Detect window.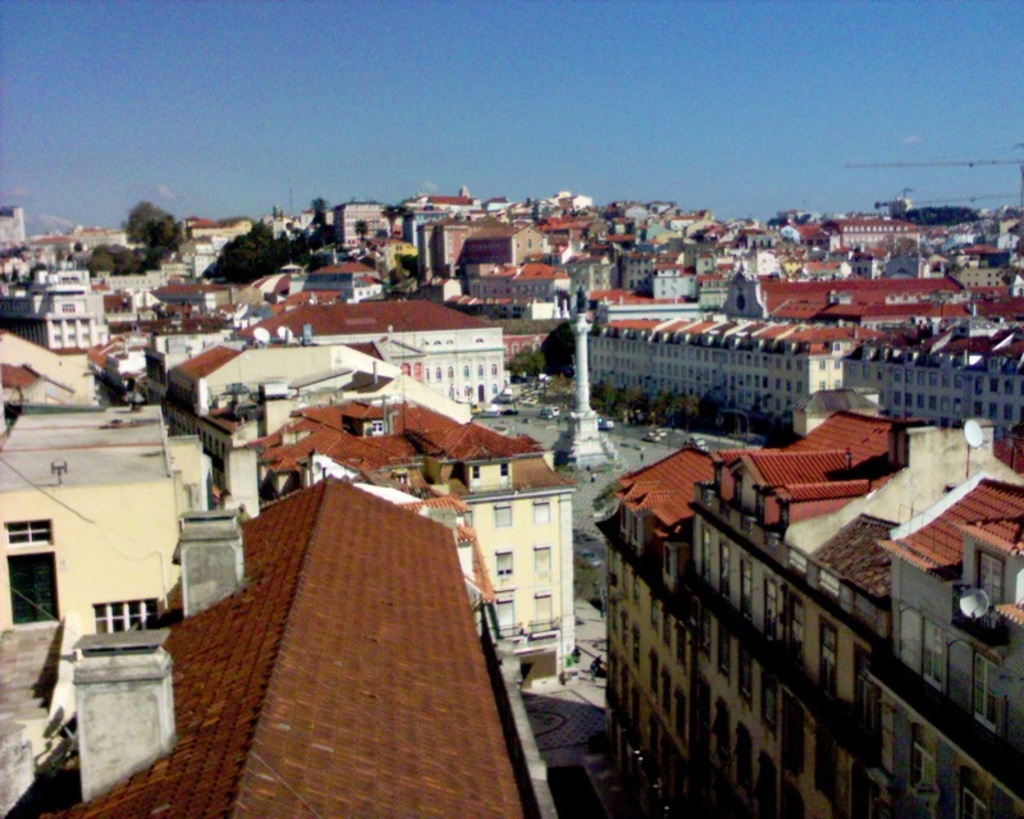
Detected at pyautogui.locateOnScreen(99, 601, 155, 639).
